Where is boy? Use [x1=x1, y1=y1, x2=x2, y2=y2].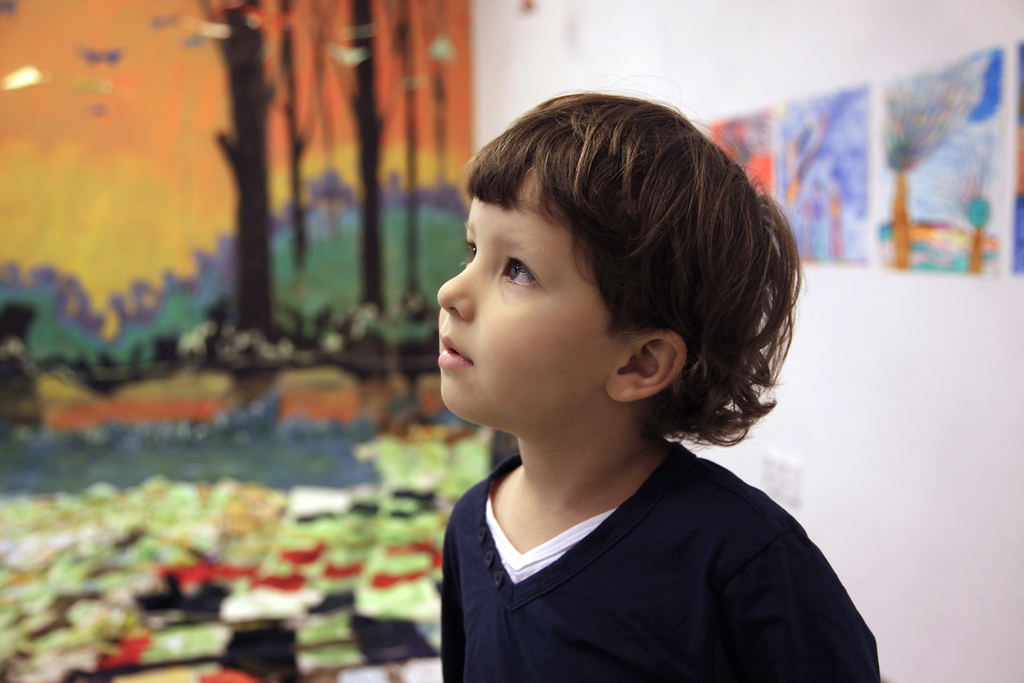
[x1=363, y1=72, x2=859, y2=681].
